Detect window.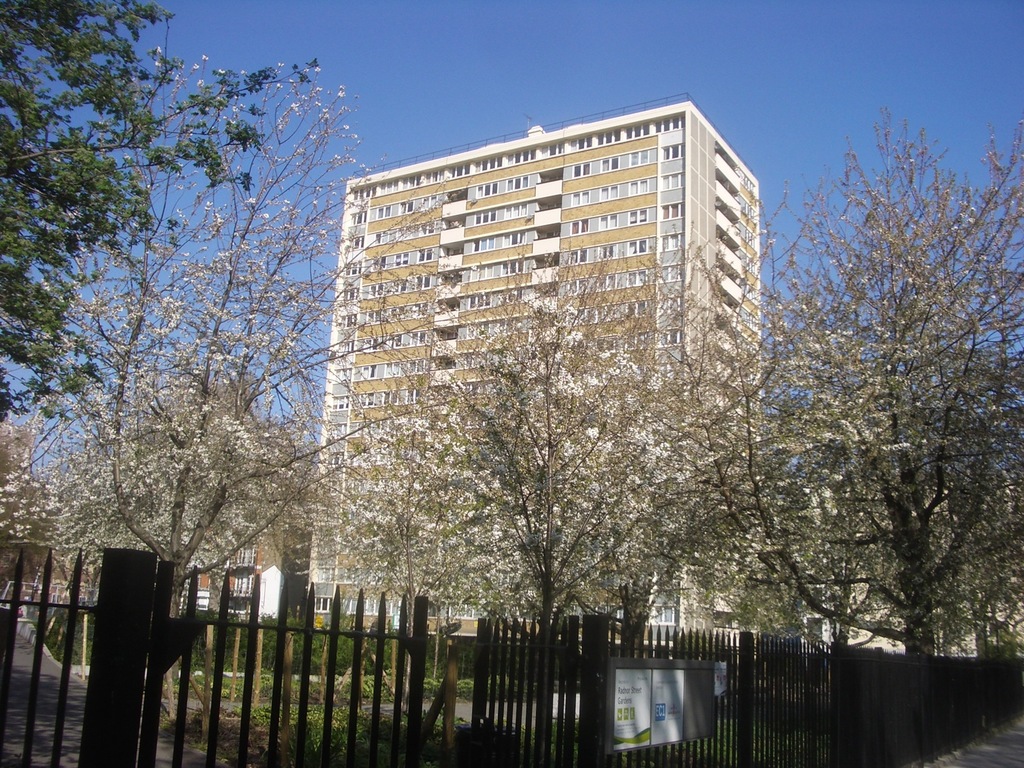
Detected at Rect(474, 236, 491, 252).
